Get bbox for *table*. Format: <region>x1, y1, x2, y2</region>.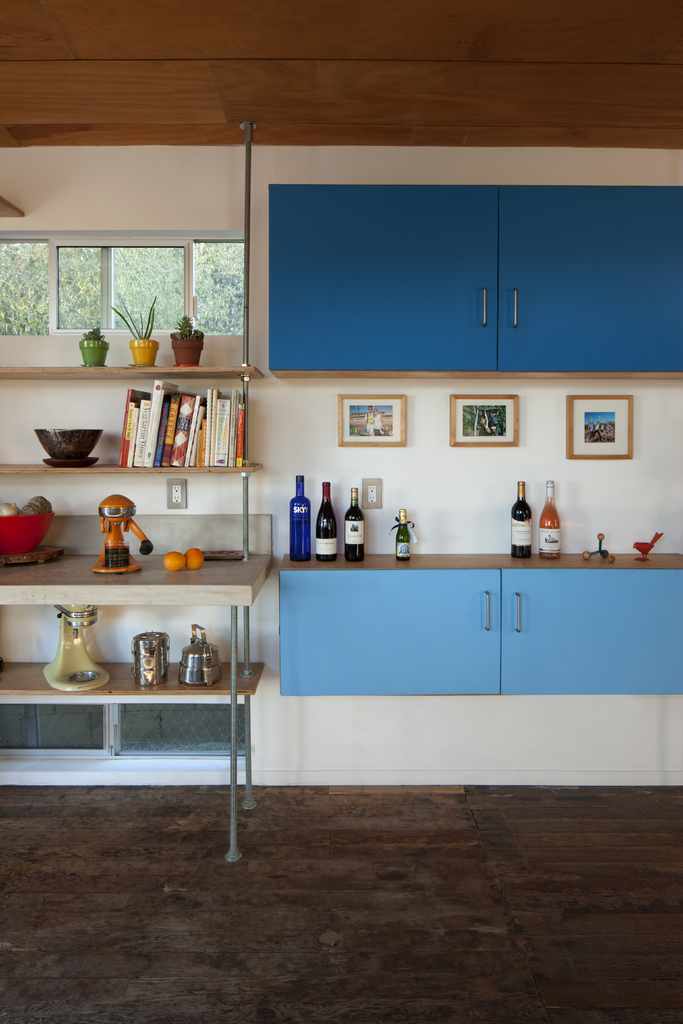
<region>0, 541, 265, 870</region>.
